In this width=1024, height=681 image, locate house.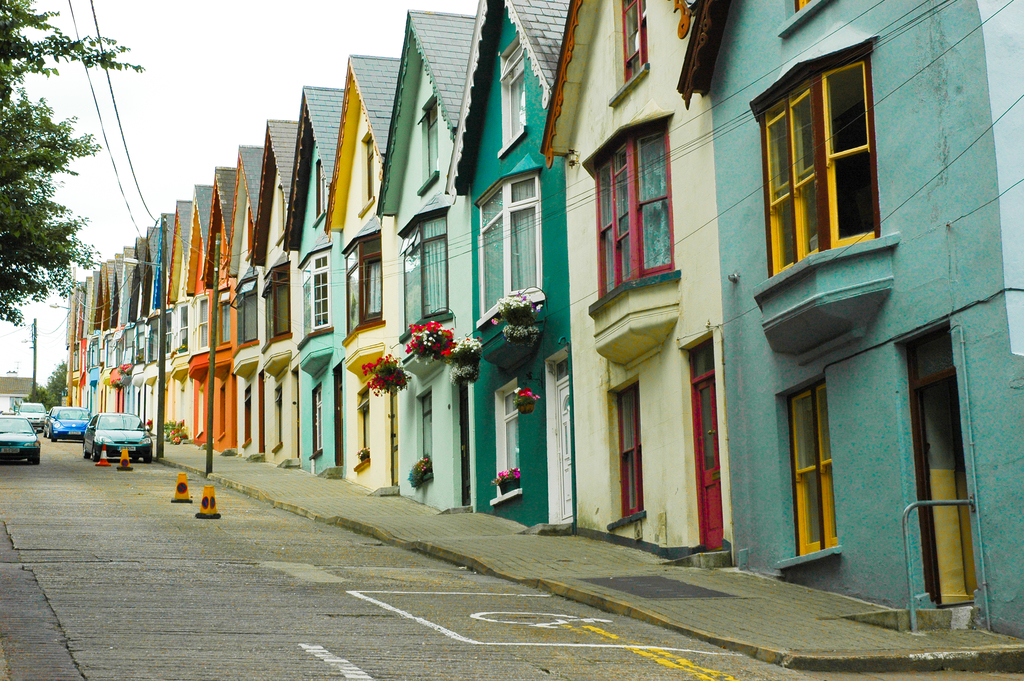
Bounding box: detection(288, 83, 351, 473).
